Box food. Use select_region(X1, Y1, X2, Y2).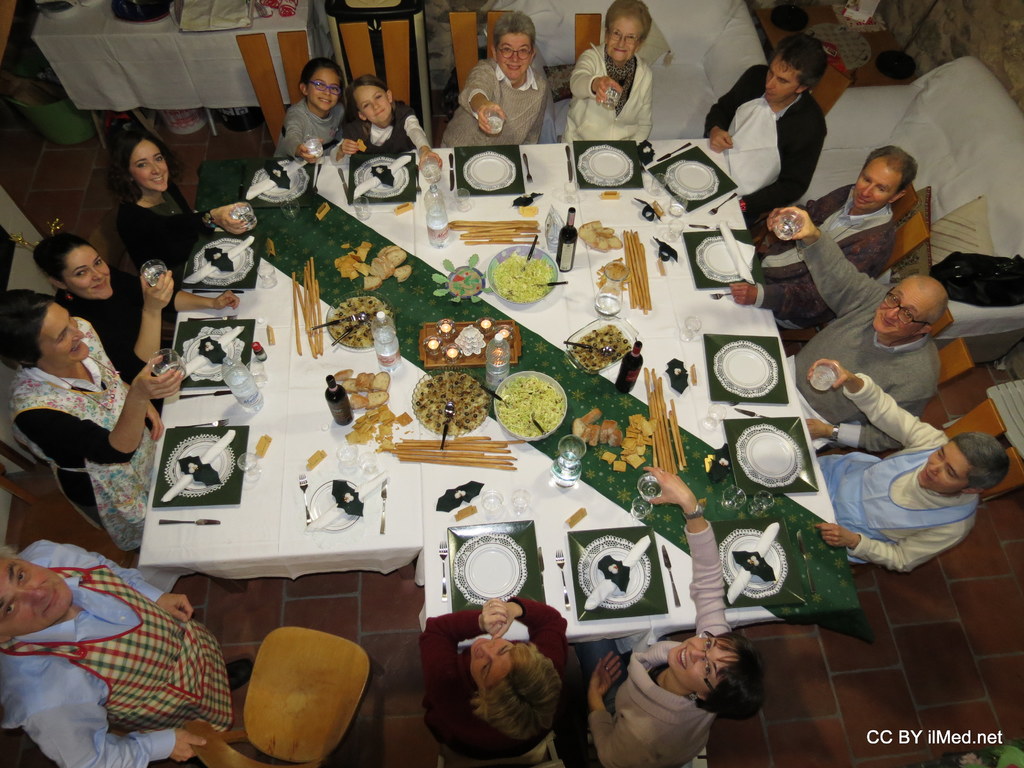
select_region(571, 320, 630, 371).
